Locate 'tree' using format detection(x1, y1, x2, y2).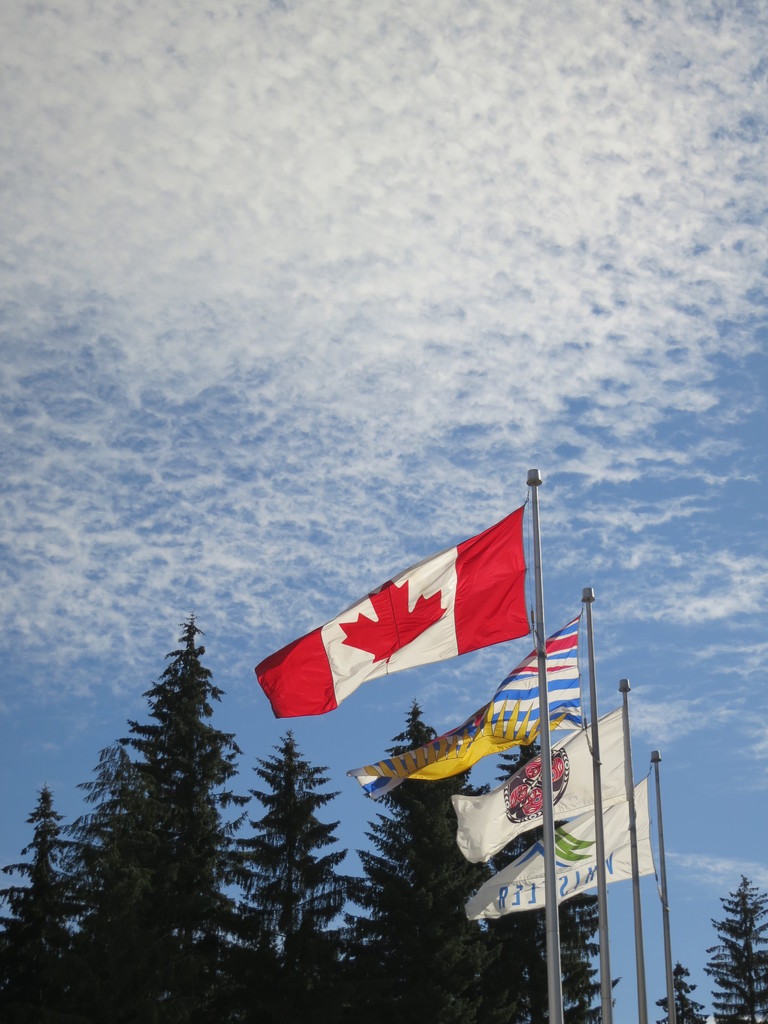
detection(656, 966, 705, 1023).
